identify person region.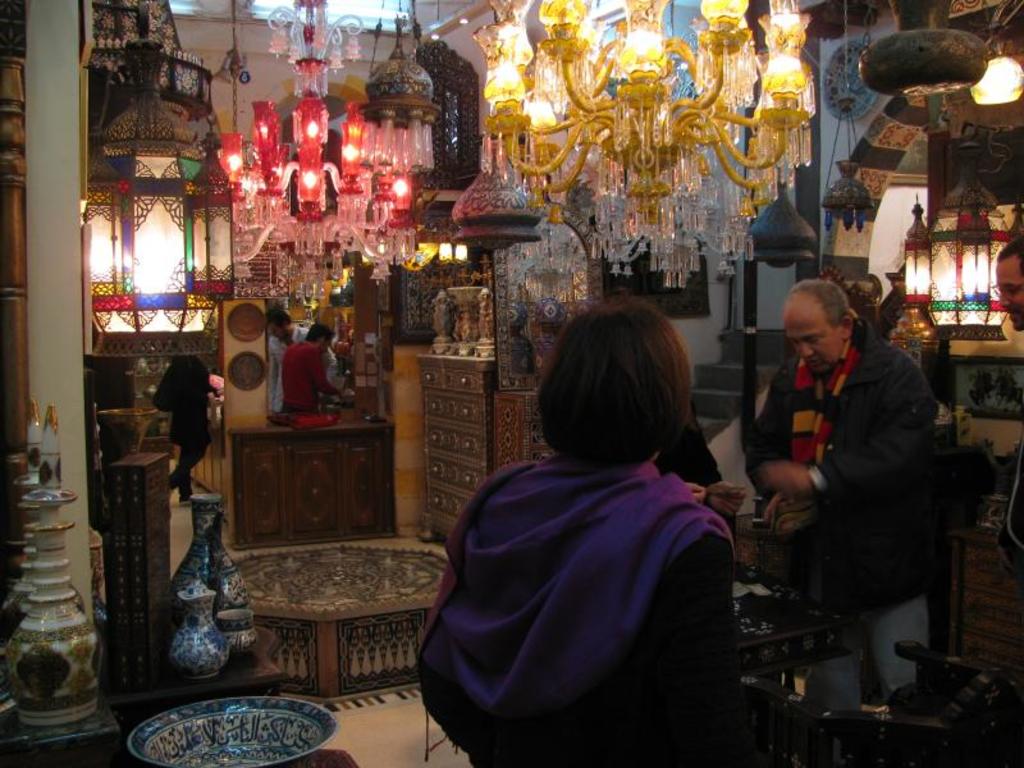
Region: 996, 237, 1023, 570.
